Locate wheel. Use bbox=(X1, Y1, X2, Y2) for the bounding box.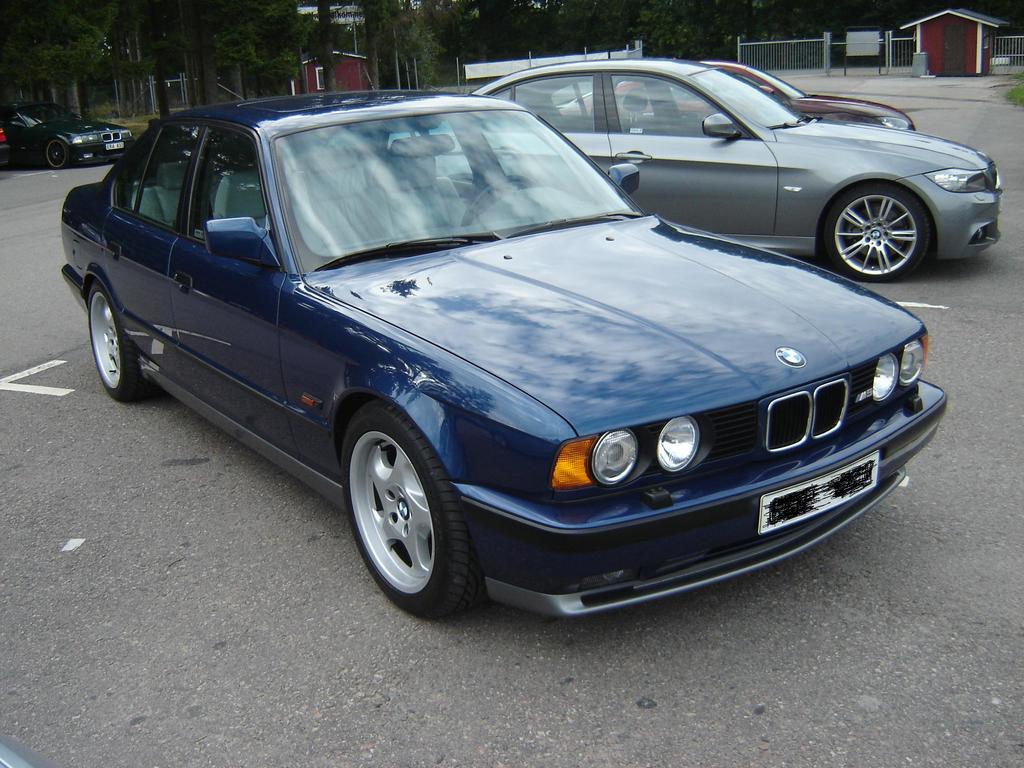
bbox=(44, 140, 71, 166).
